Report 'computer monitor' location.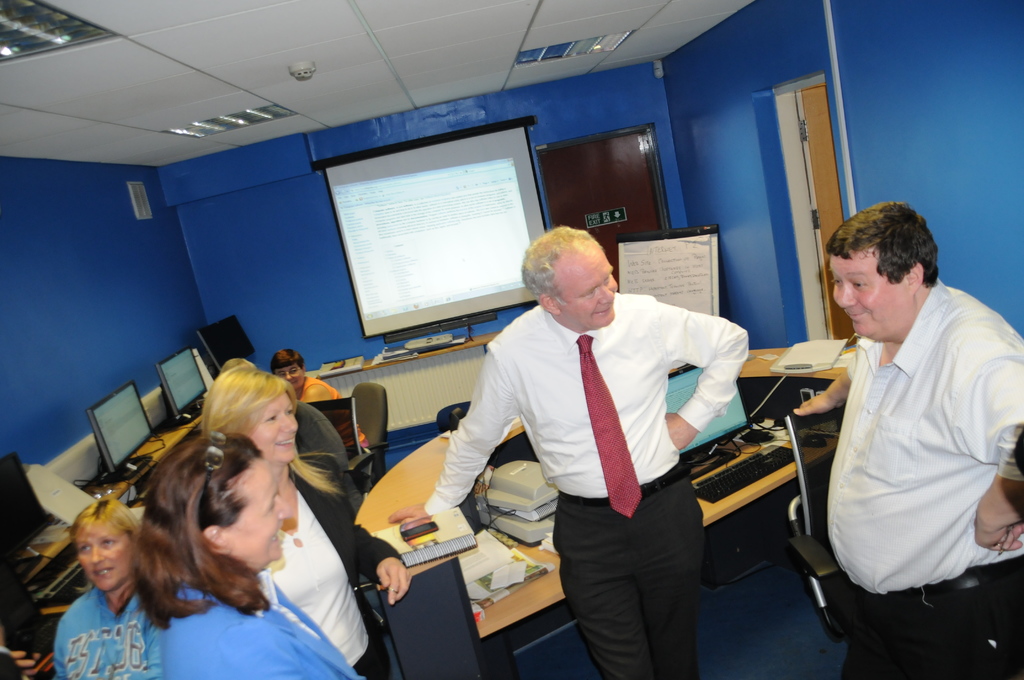
Report: 0 451 54 587.
